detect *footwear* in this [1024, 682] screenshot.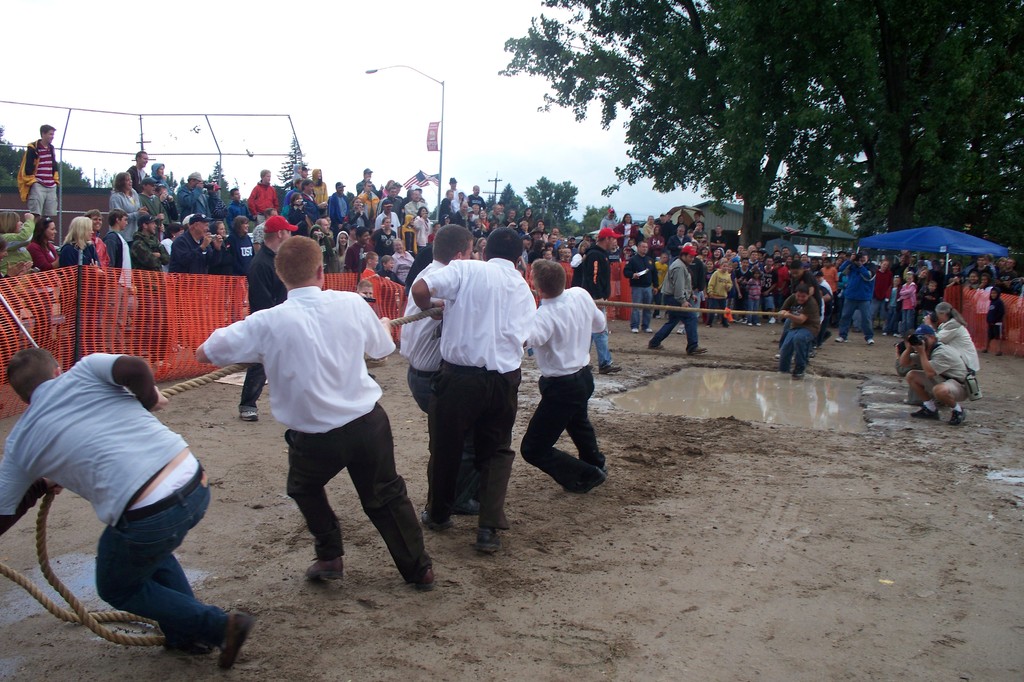
Detection: 570/464/608/497.
